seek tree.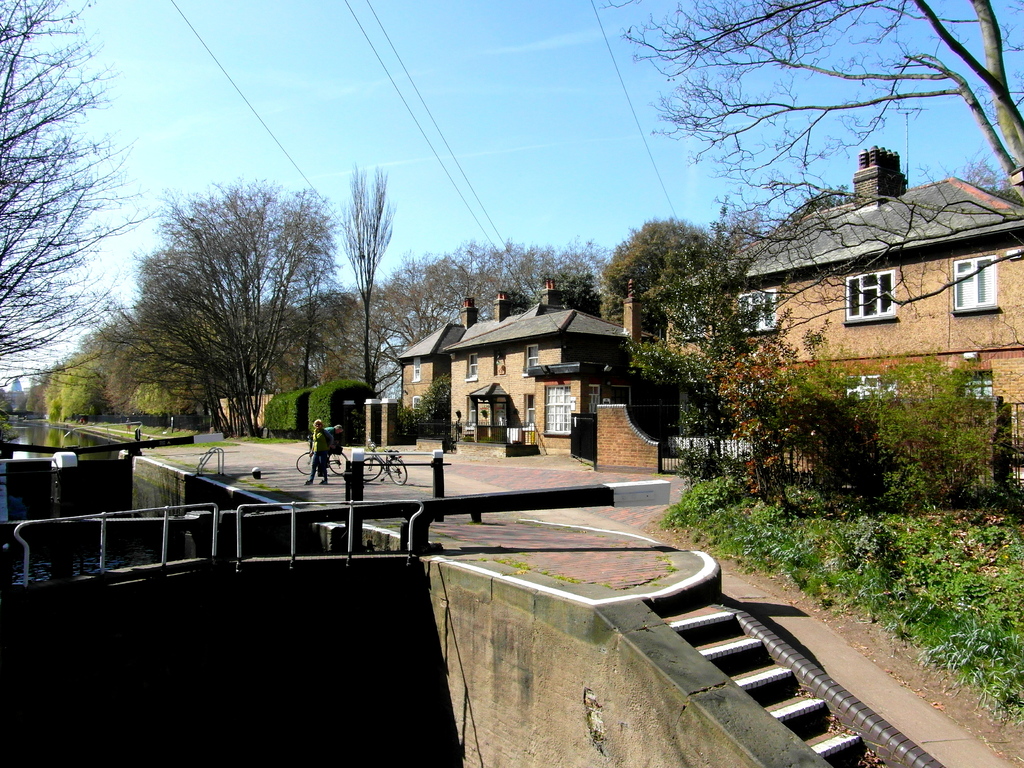
bbox(115, 373, 198, 428).
